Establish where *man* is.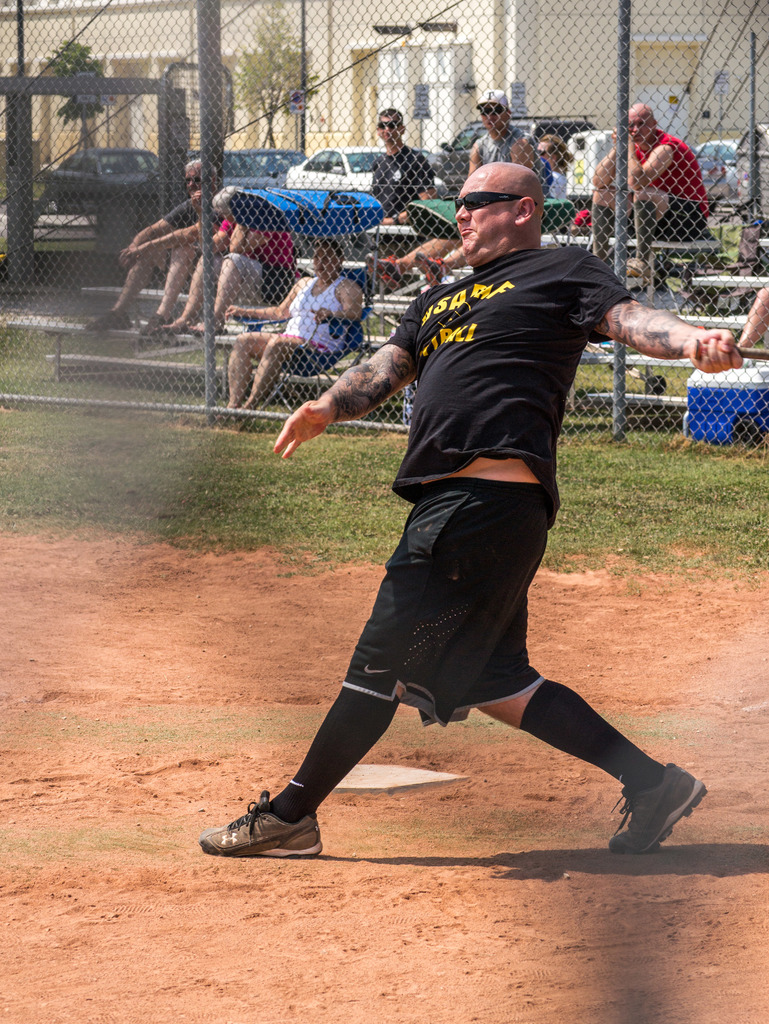
Established at detection(532, 131, 576, 195).
